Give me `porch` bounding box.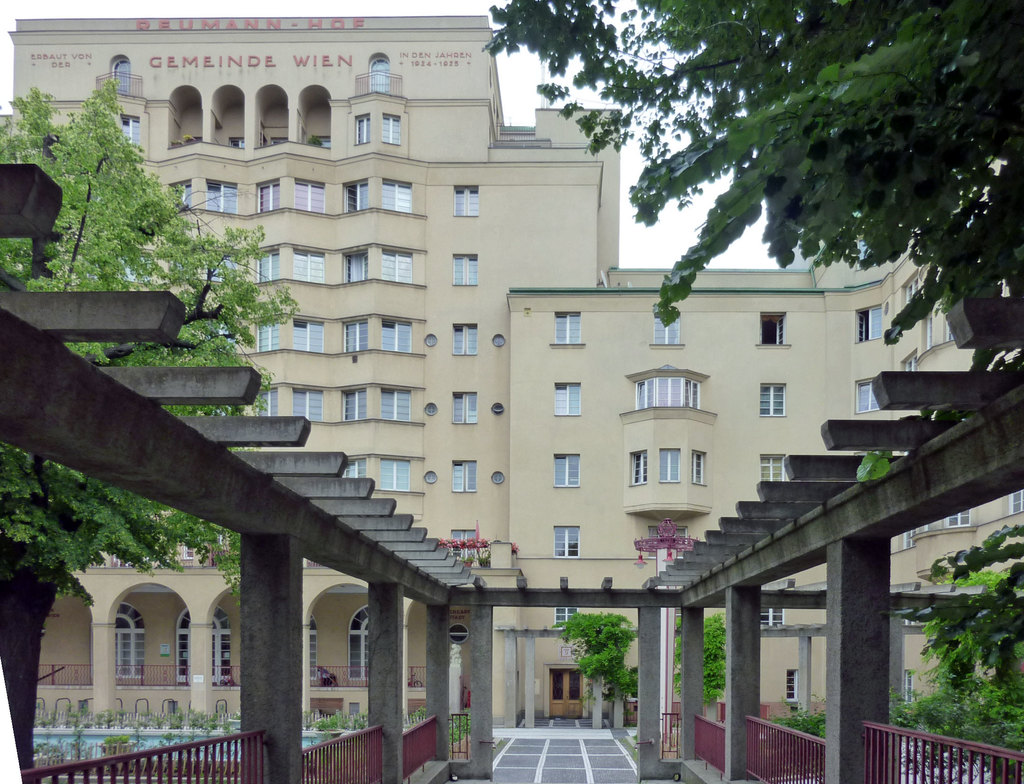
45,658,465,740.
